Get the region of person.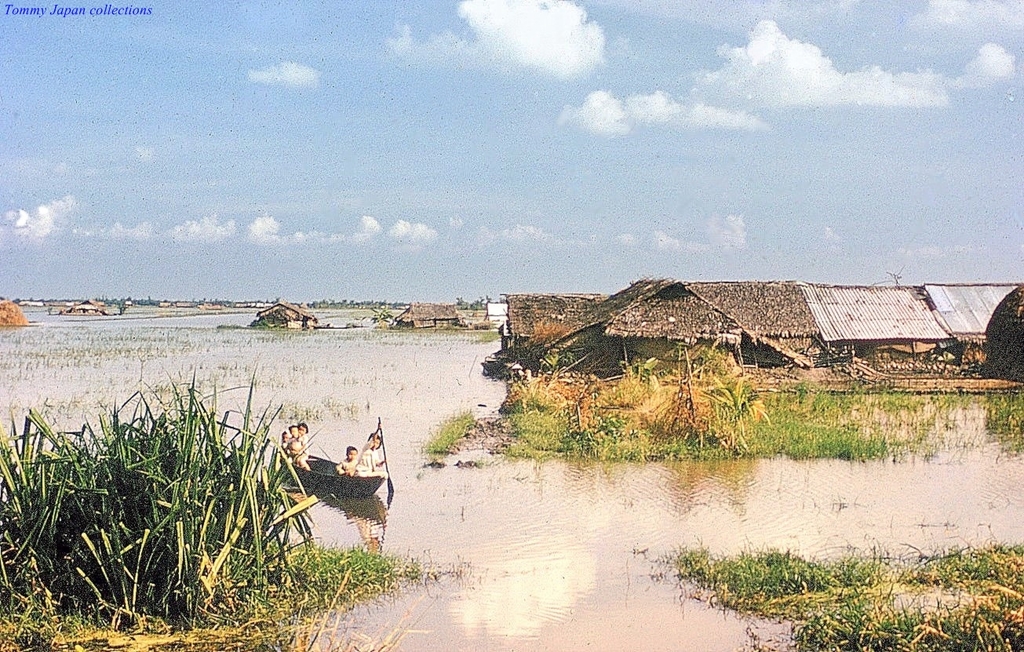
l=352, t=422, r=388, b=475.
